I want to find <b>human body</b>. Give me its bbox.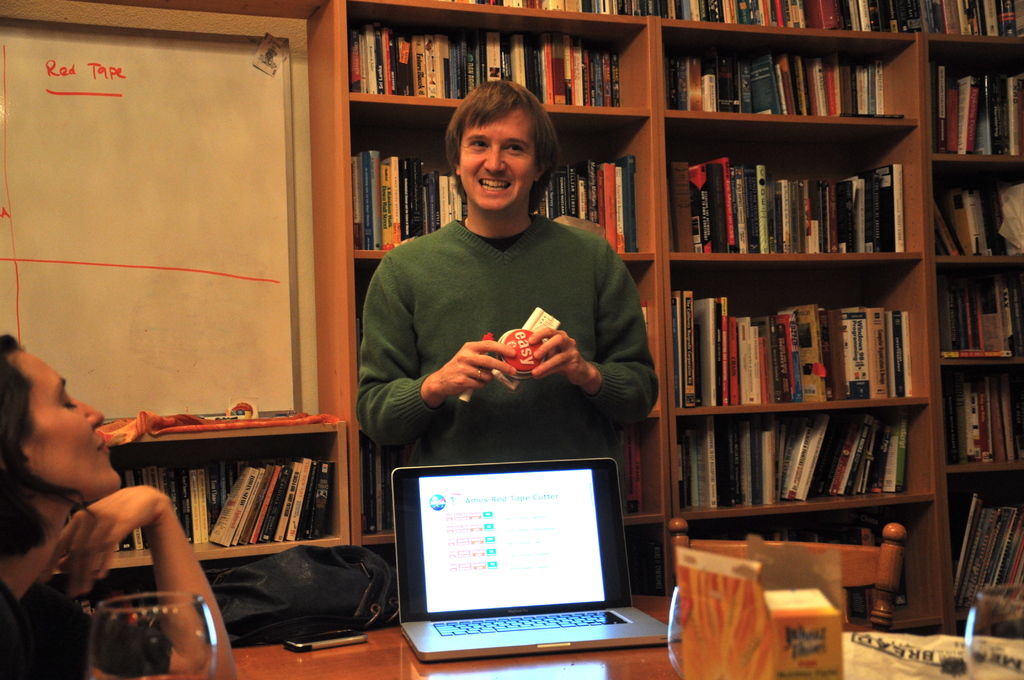
<region>357, 83, 664, 501</region>.
